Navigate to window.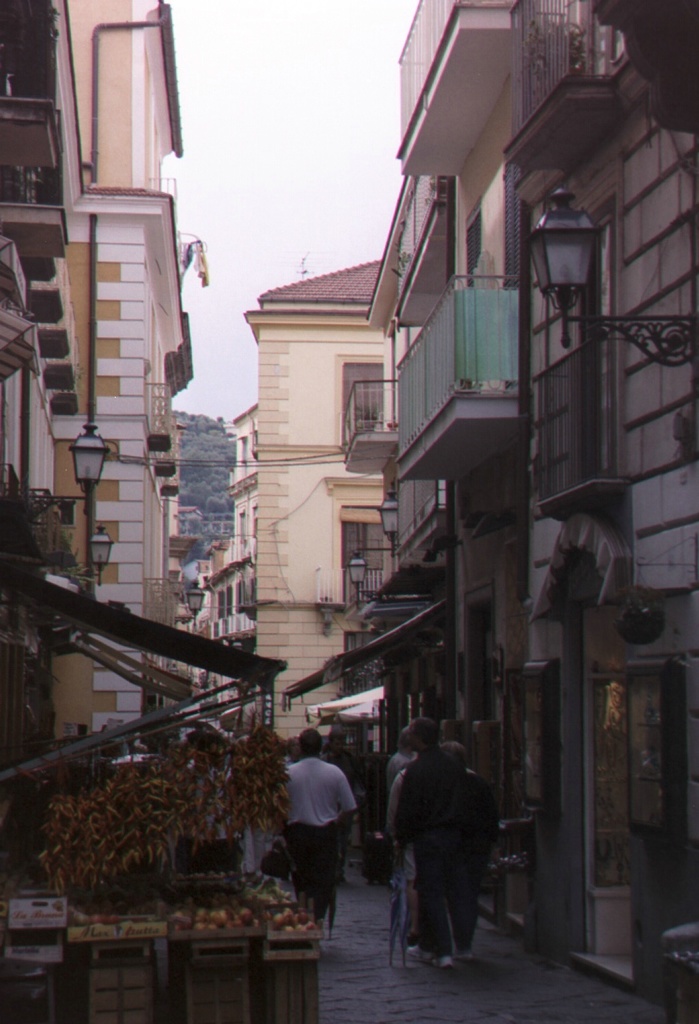
Navigation target: (217,588,237,622).
